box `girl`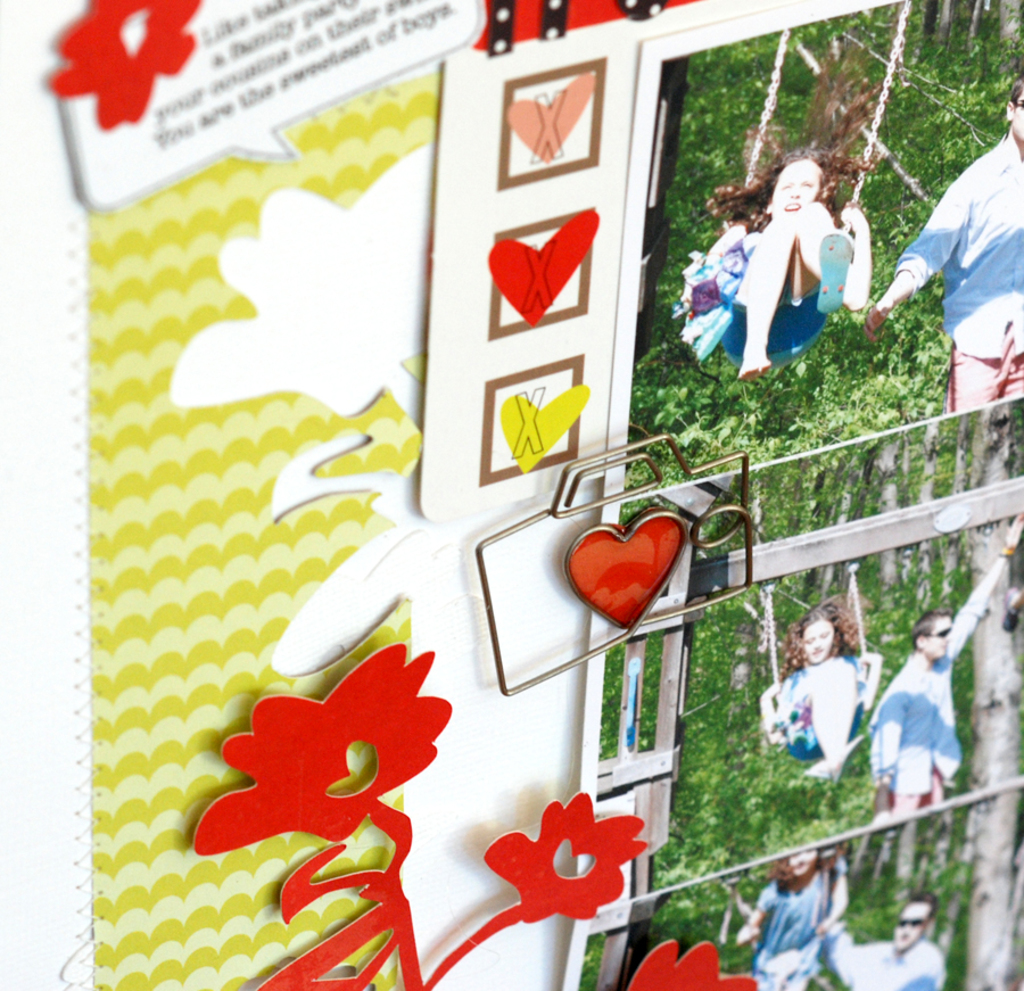
[758, 597, 858, 798]
